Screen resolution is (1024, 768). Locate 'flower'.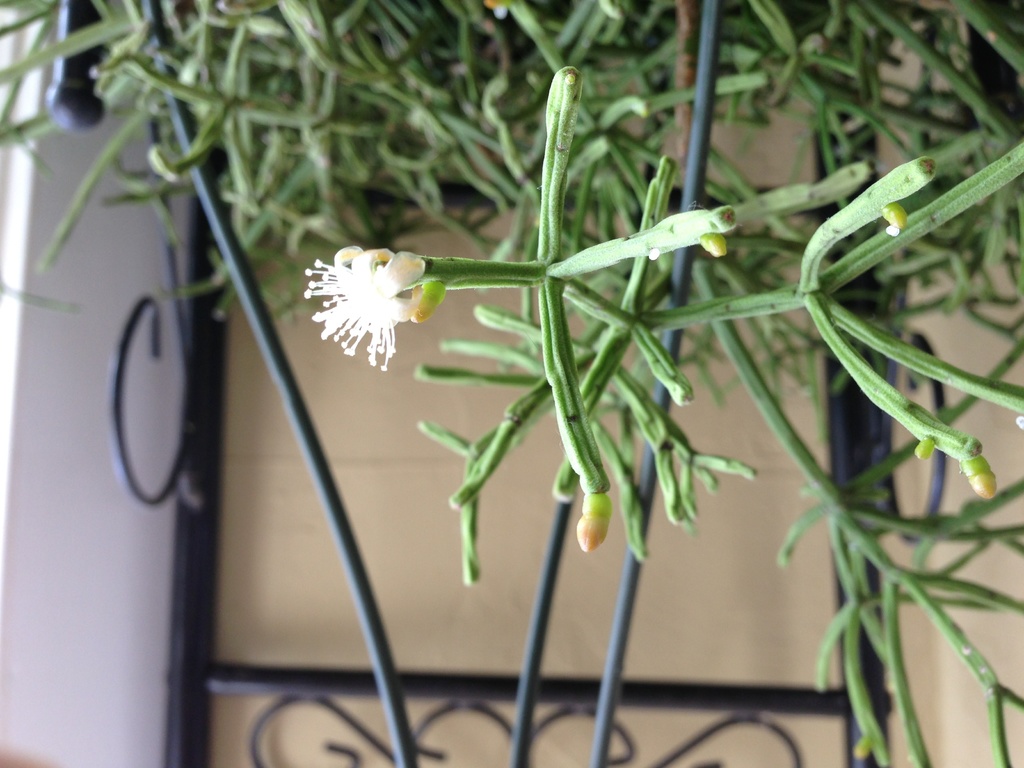
bbox=(964, 454, 999, 505).
